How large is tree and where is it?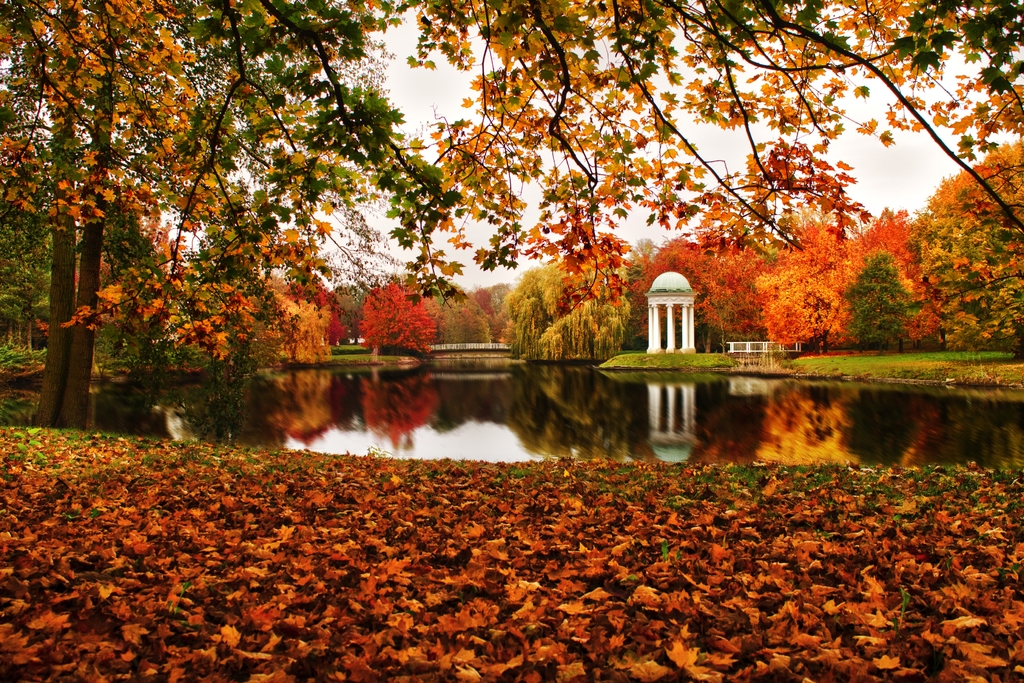
Bounding box: pyautogui.locateOnScreen(9, 124, 54, 395).
